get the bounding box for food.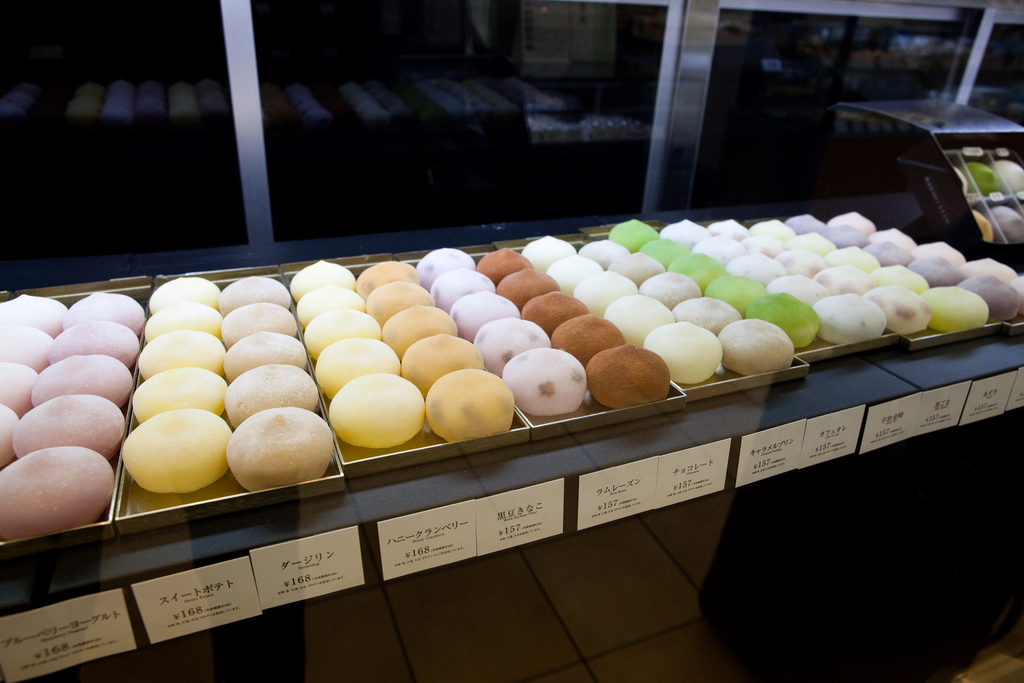
bbox=(227, 408, 324, 486).
